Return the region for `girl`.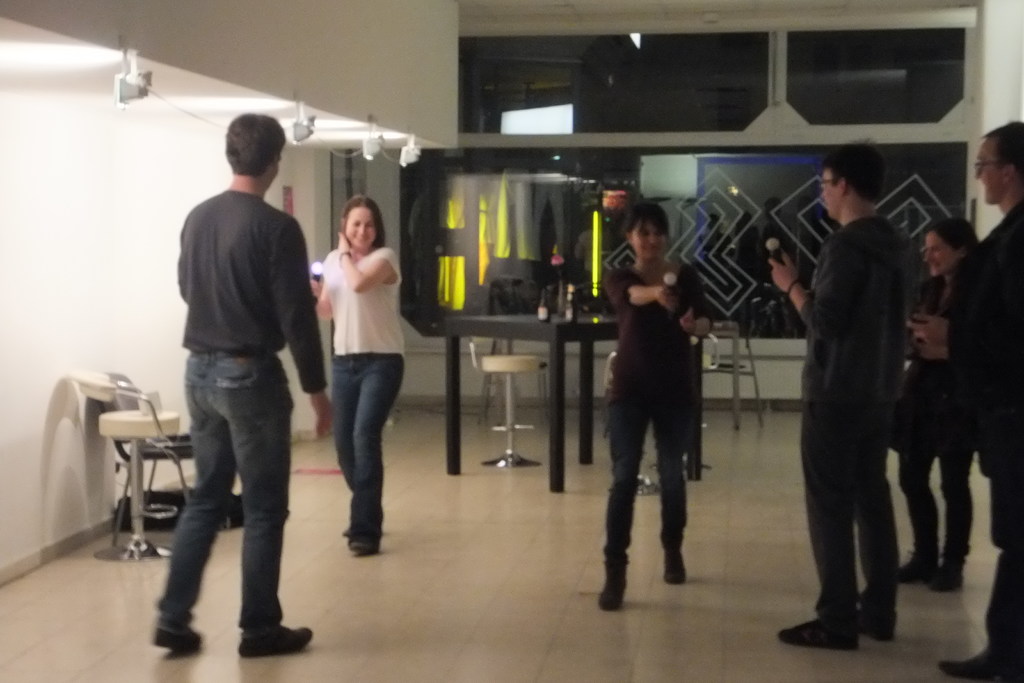
Rect(900, 219, 986, 591).
